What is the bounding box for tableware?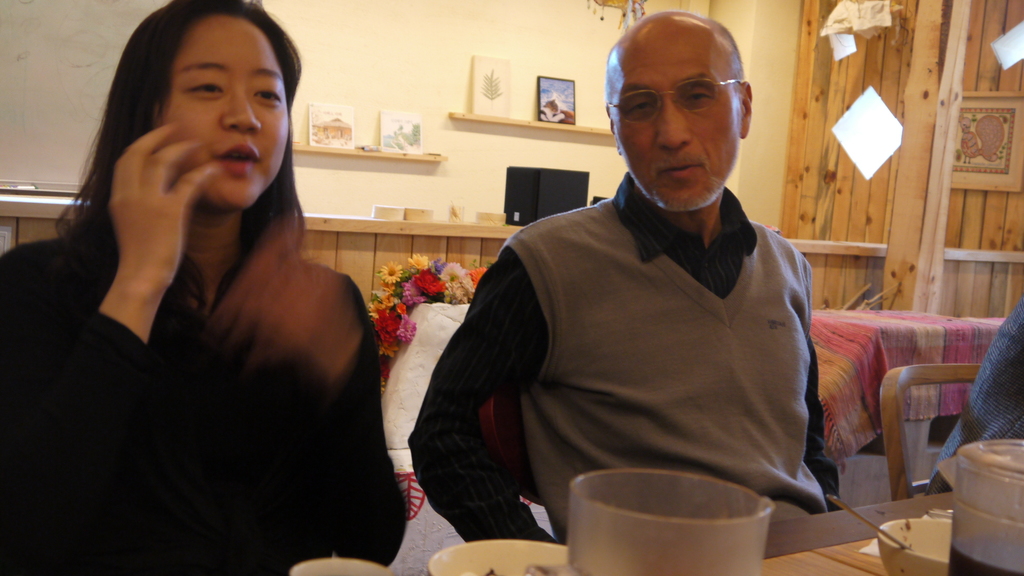
locate(826, 493, 911, 547).
